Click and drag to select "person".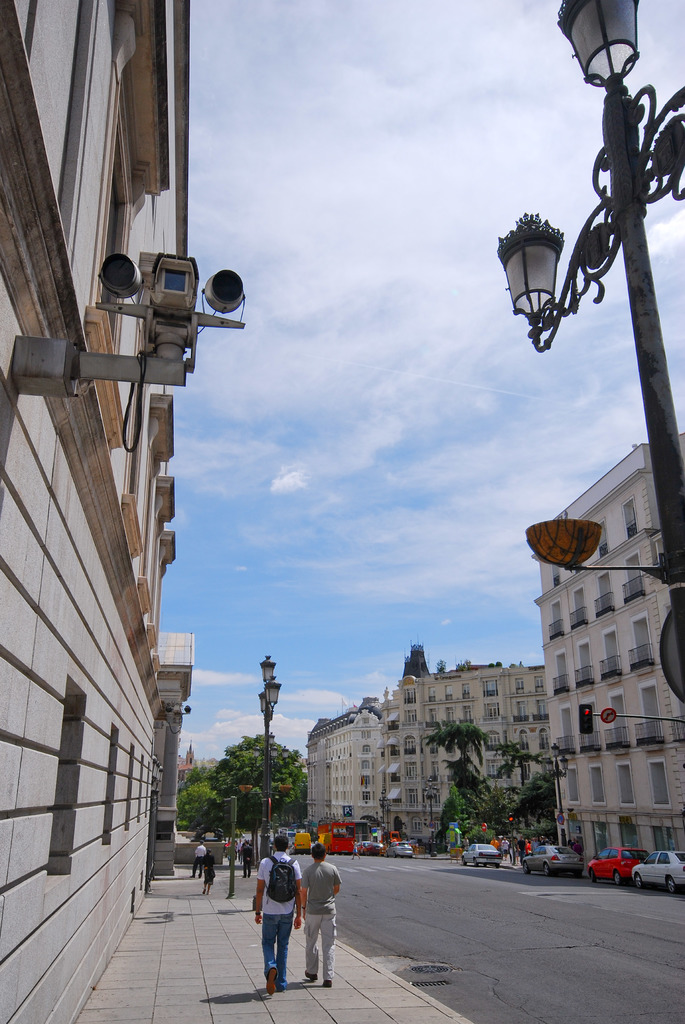
Selection: bbox=(187, 839, 210, 877).
